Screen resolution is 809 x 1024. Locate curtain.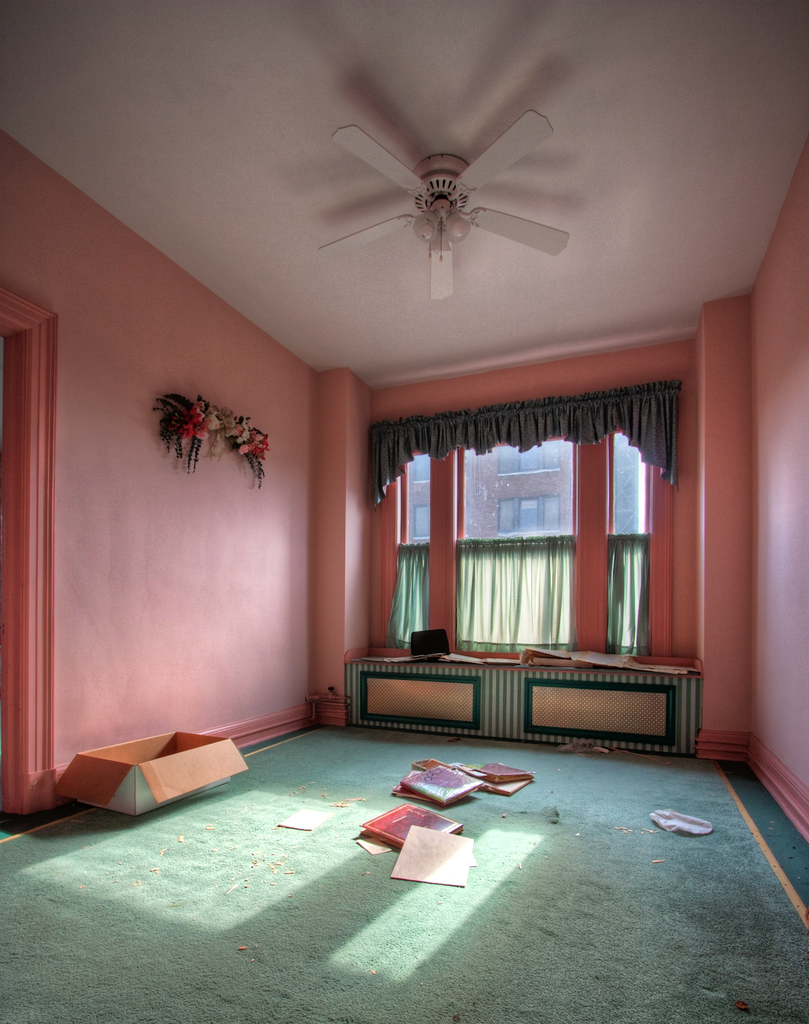
x1=365 y1=370 x2=684 y2=513.
